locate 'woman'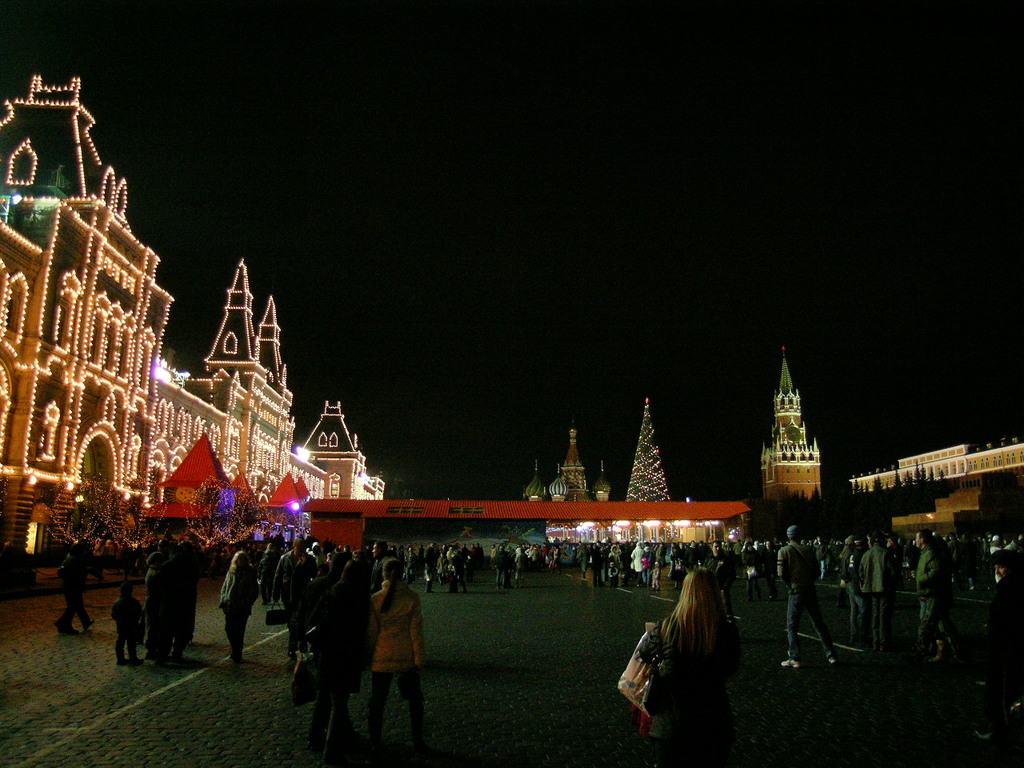
[left=309, top=561, right=370, bottom=767]
